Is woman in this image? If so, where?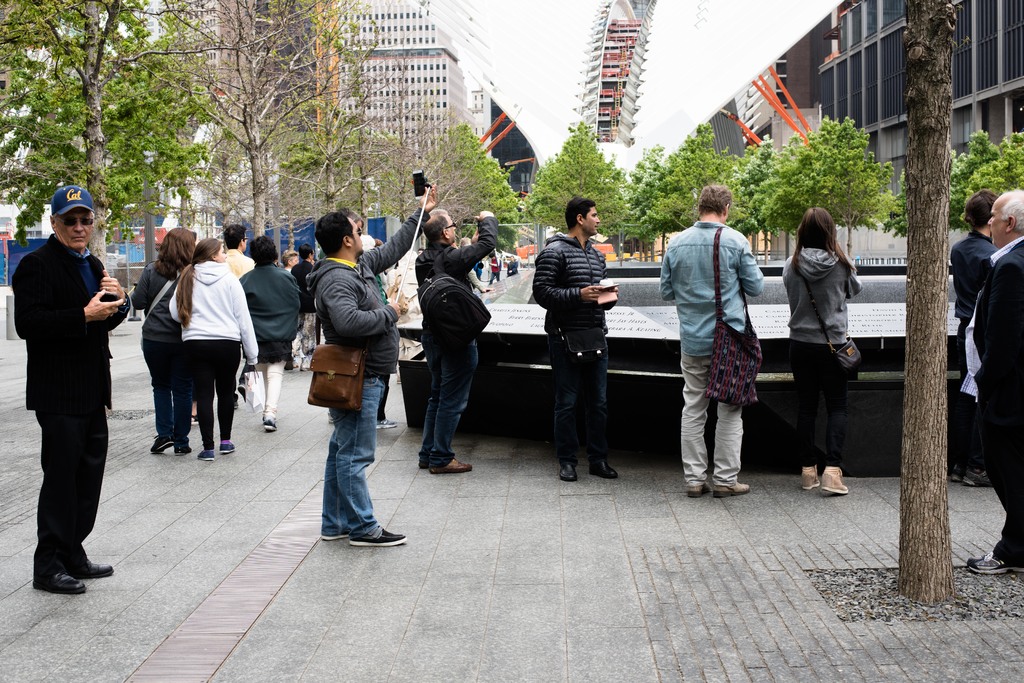
Yes, at 787 187 876 506.
